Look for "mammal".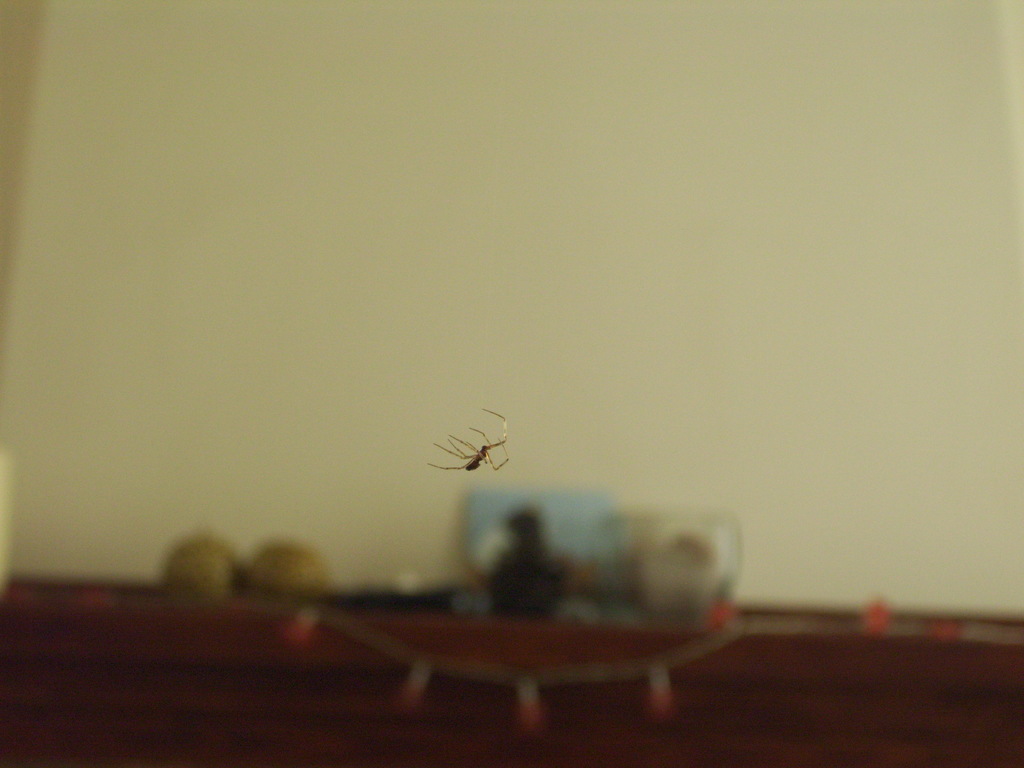
Found: (x1=415, y1=404, x2=516, y2=475).
